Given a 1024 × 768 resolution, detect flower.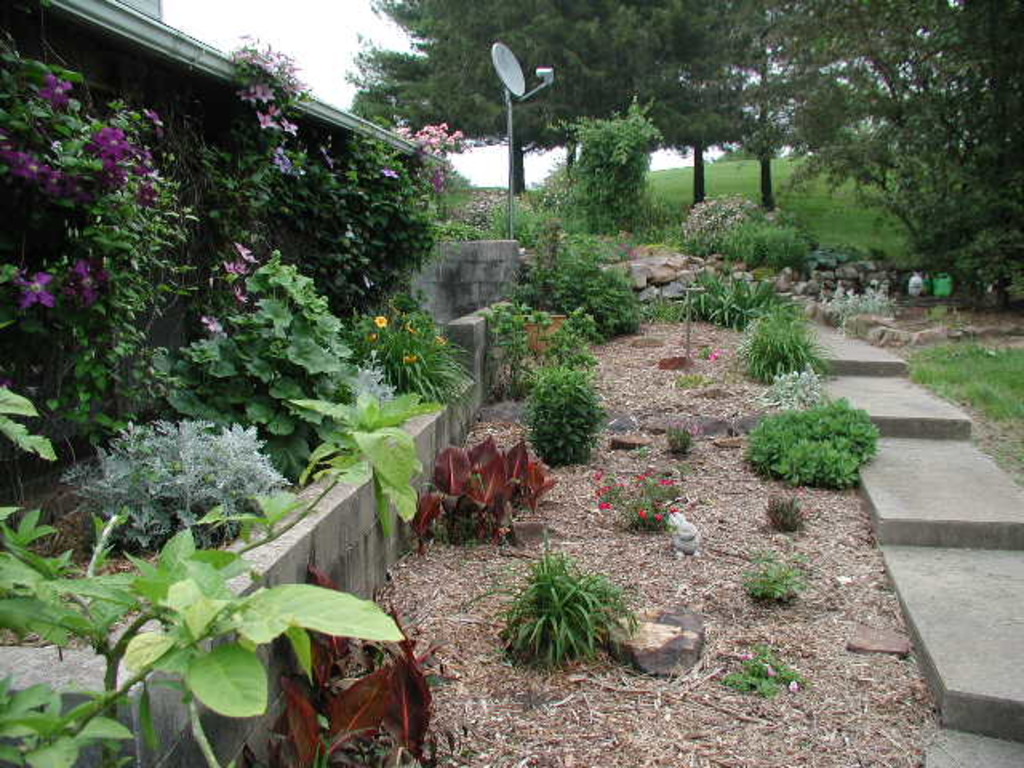
locate(654, 472, 677, 485).
